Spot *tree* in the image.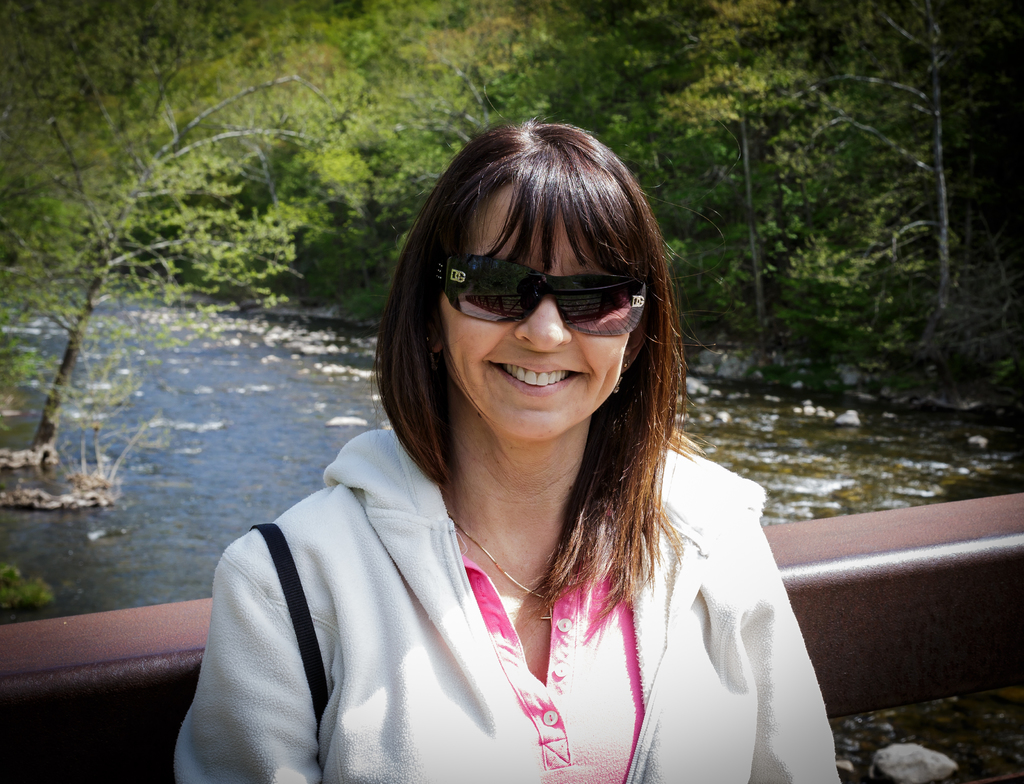
*tree* found at left=781, top=0, right=1001, bottom=345.
